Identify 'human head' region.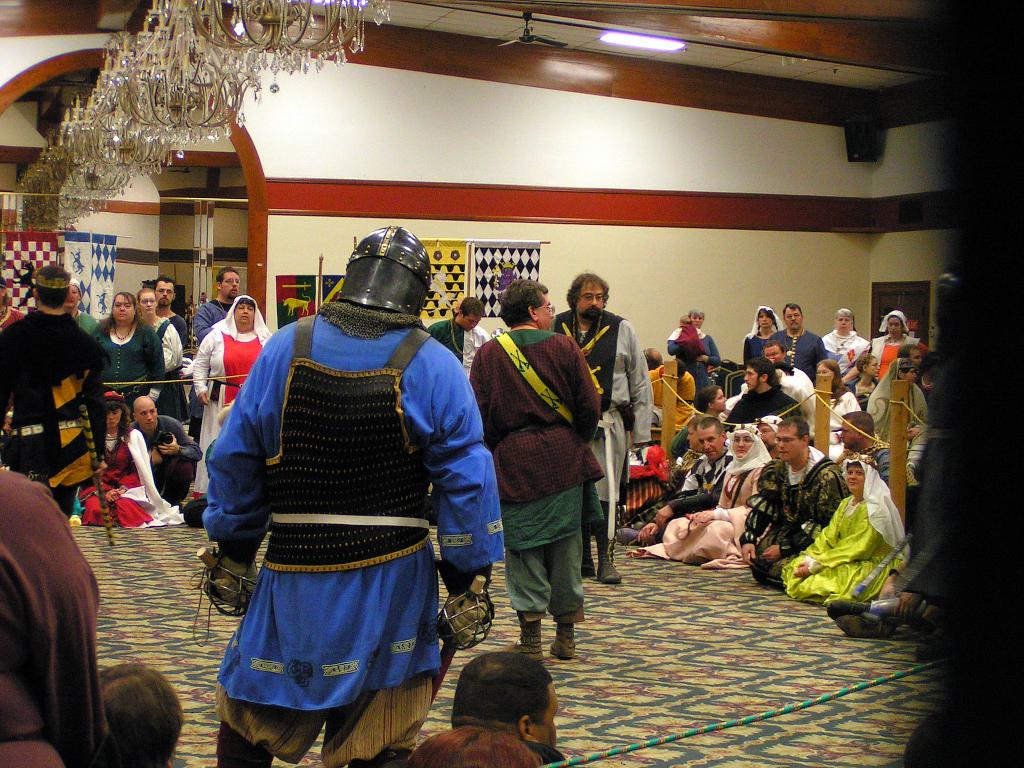
Region: (758, 413, 784, 452).
